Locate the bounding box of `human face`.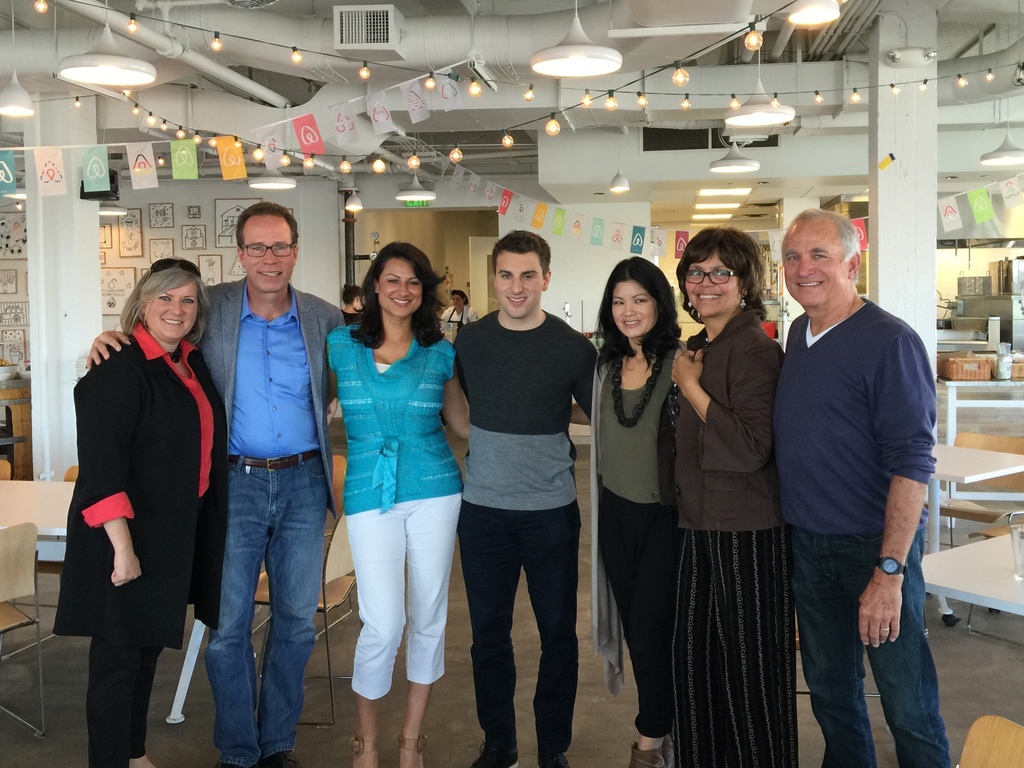
Bounding box: l=685, t=249, r=741, b=318.
